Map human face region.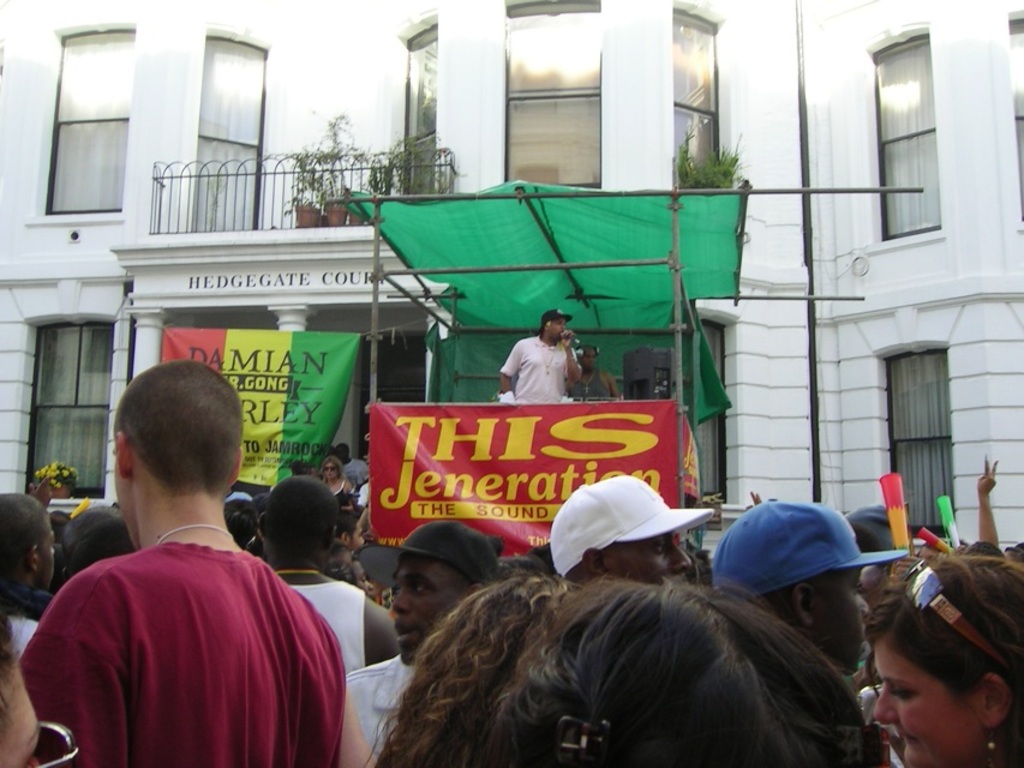
Mapped to (left=549, top=320, right=568, bottom=334).
